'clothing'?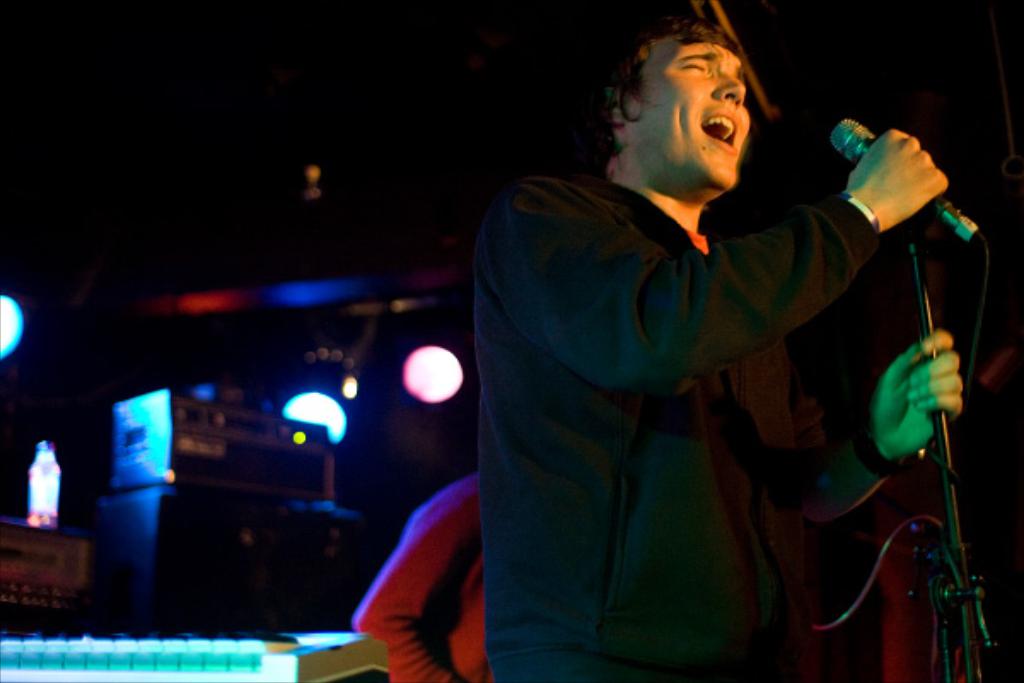
pyautogui.locateOnScreen(466, 111, 893, 668)
